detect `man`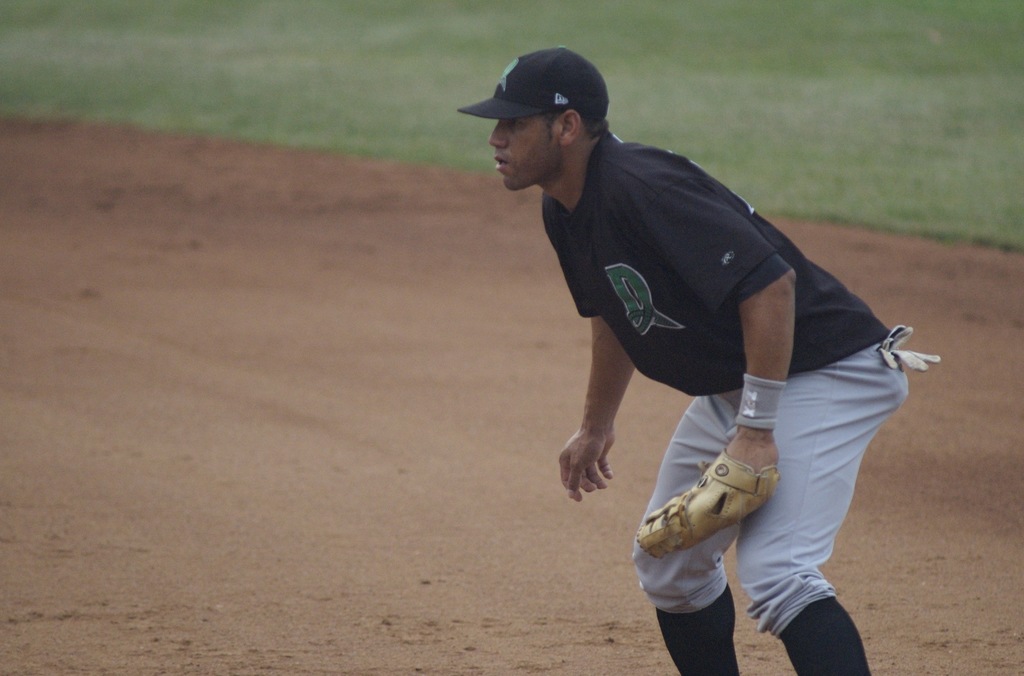
(x1=473, y1=31, x2=923, y2=649)
